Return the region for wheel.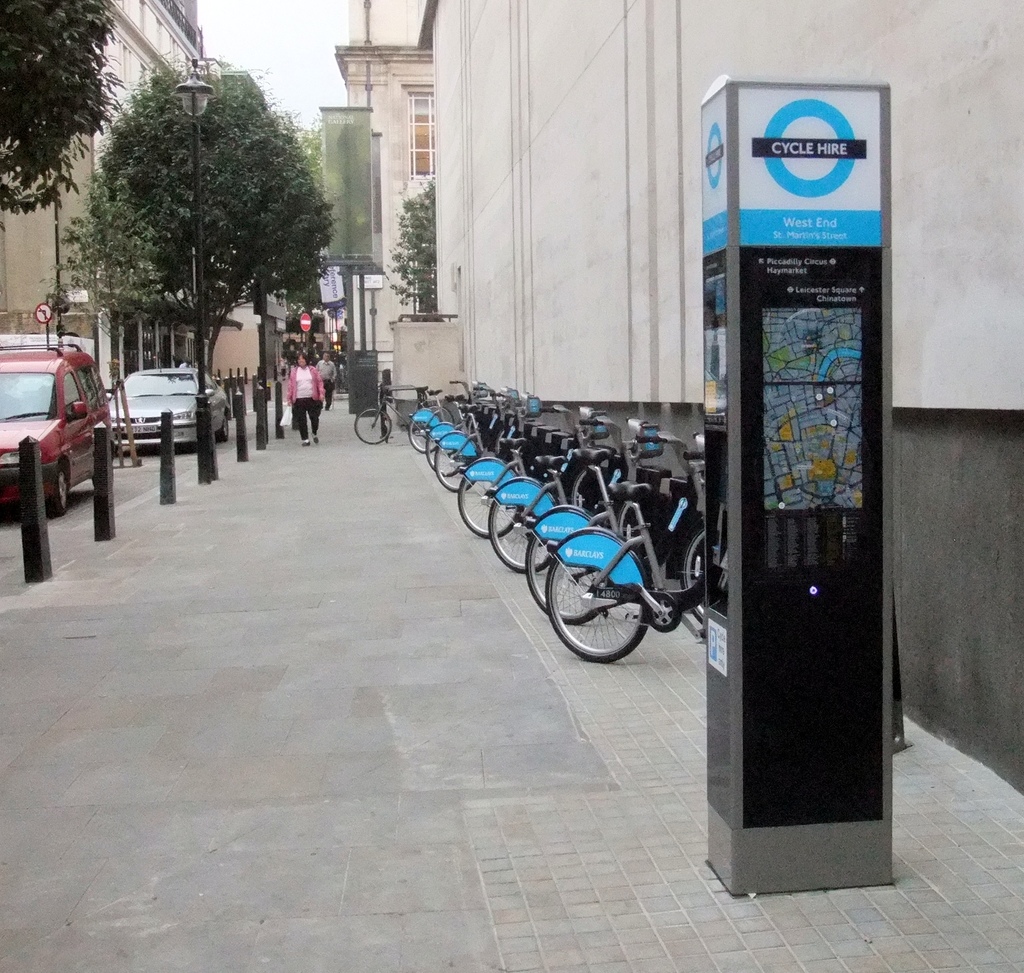
(573, 467, 591, 509).
